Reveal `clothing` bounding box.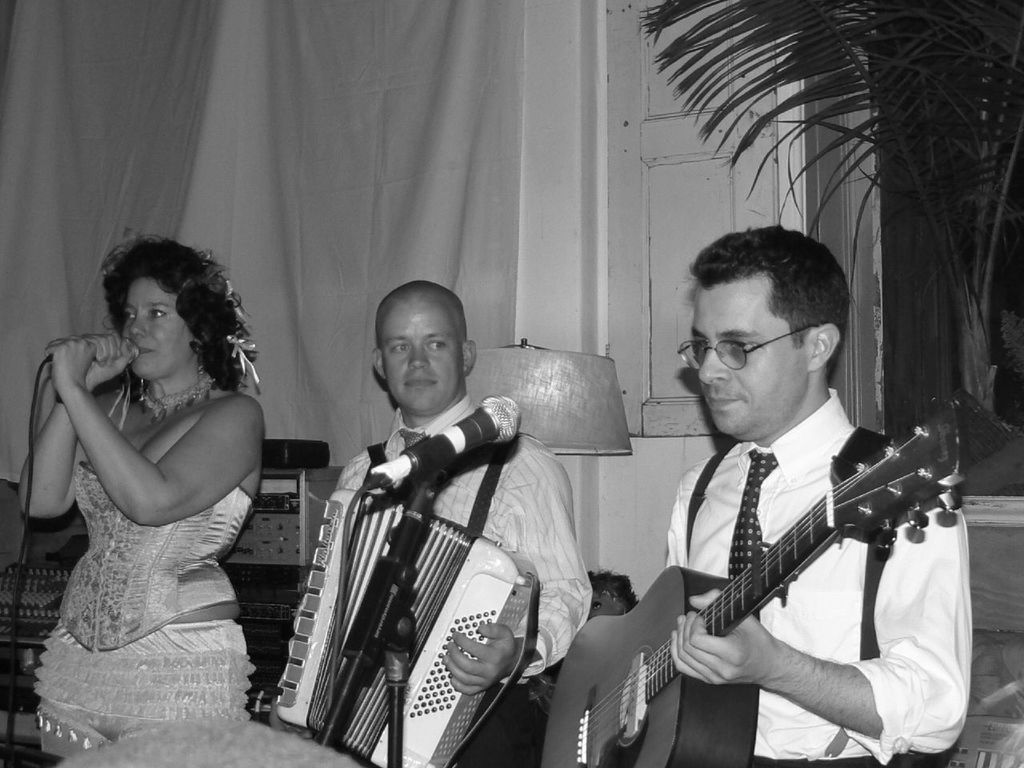
Revealed: x1=34 y1=456 x2=258 y2=654.
